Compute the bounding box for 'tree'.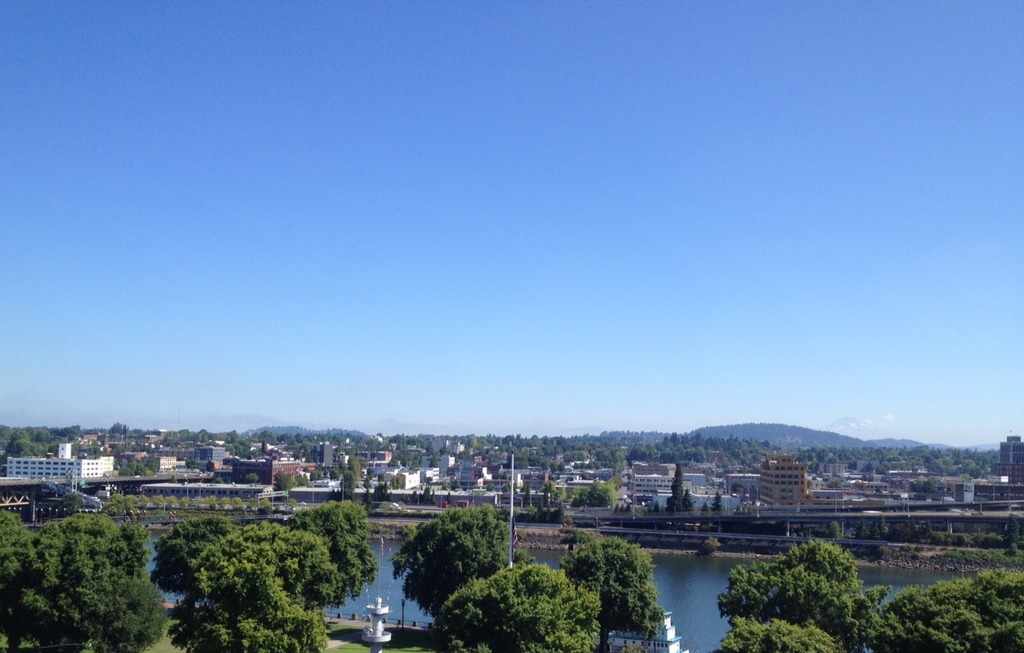
106, 489, 137, 519.
